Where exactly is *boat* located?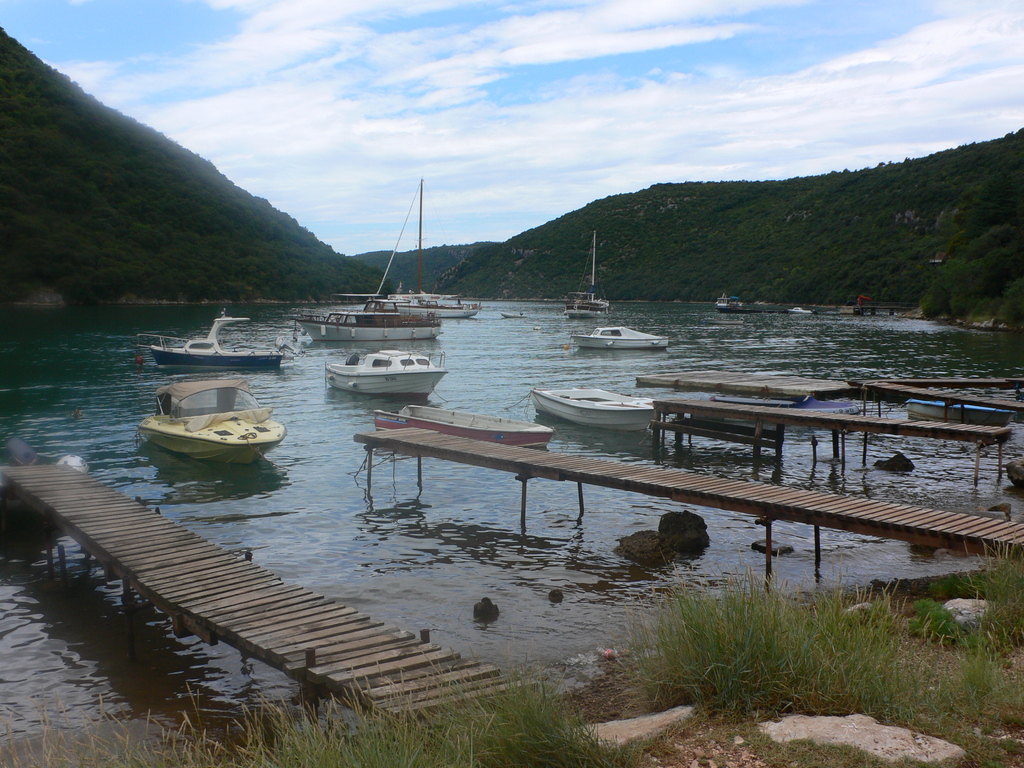
Its bounding box is 368/179/486/320.
